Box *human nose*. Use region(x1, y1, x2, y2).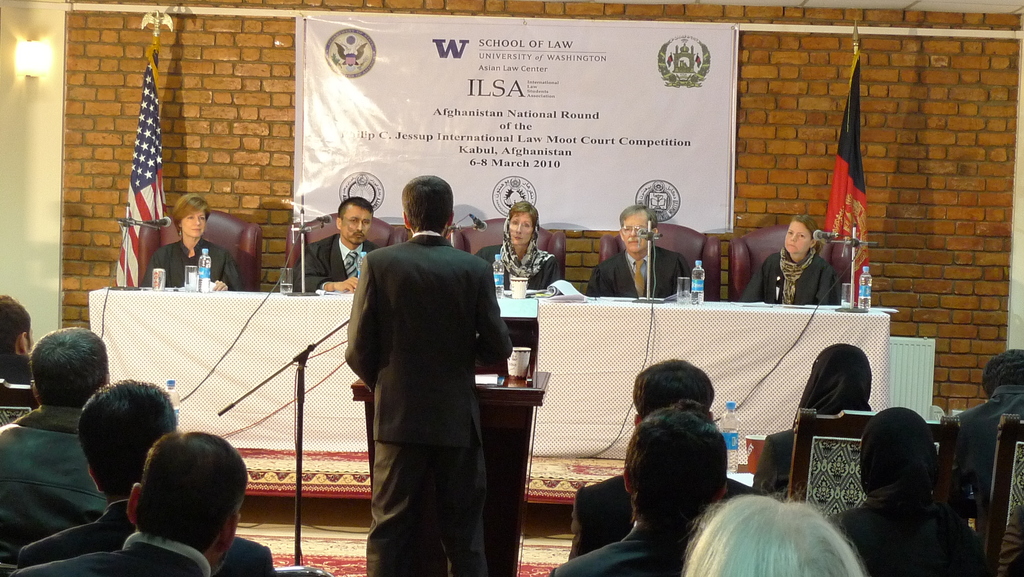
region(790, 234, 797, 242).
